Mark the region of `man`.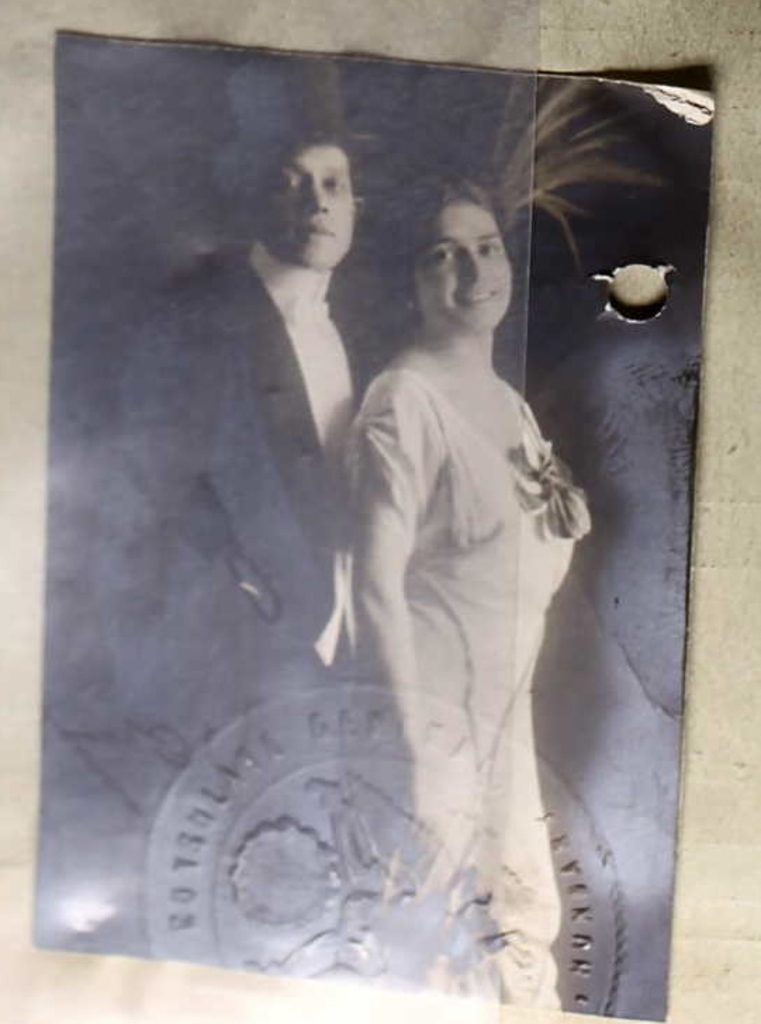
Region: bbox=(91, 125, 405, 989).
